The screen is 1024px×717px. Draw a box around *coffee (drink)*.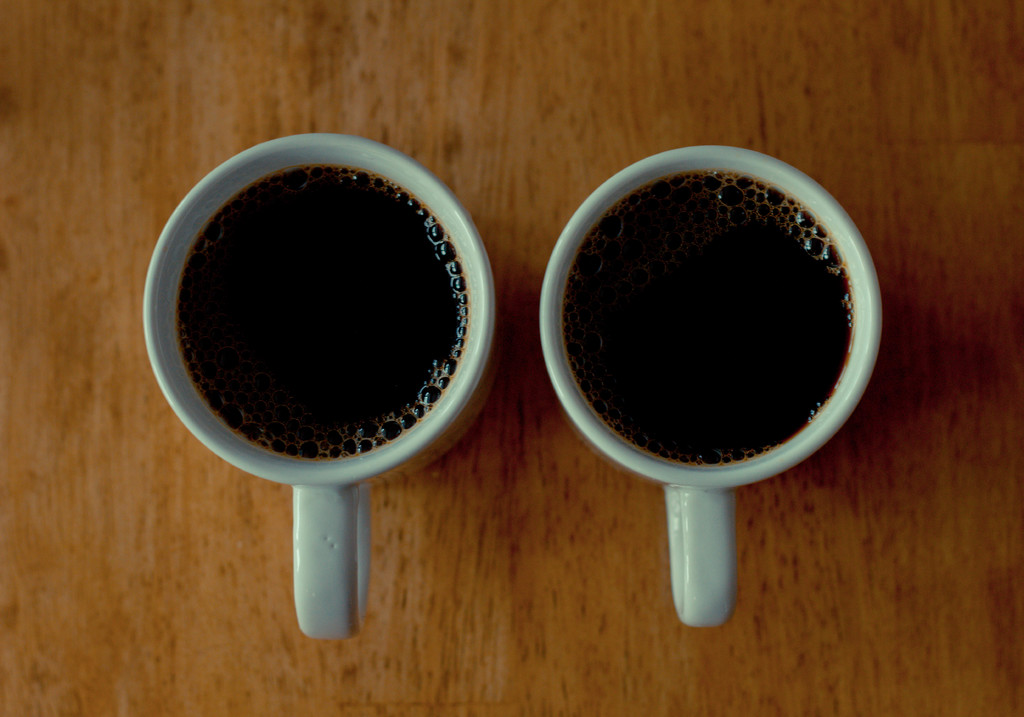
563,177,854,466.
